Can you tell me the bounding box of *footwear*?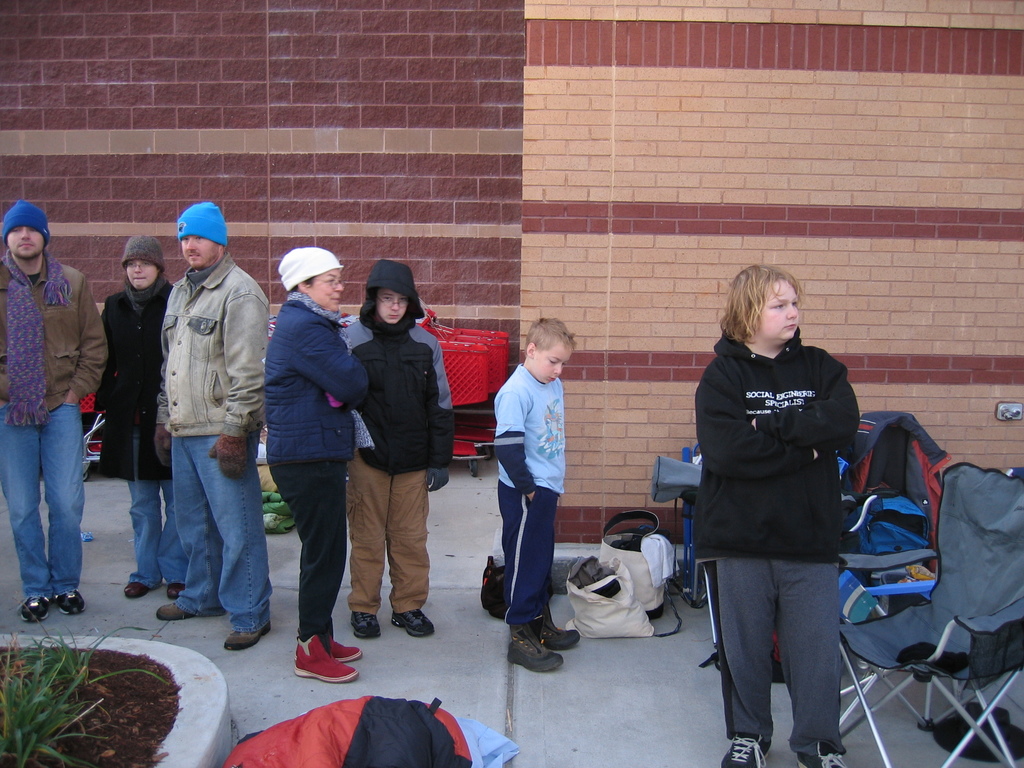
x1=60, y1=580, x2=84, y2=617.
